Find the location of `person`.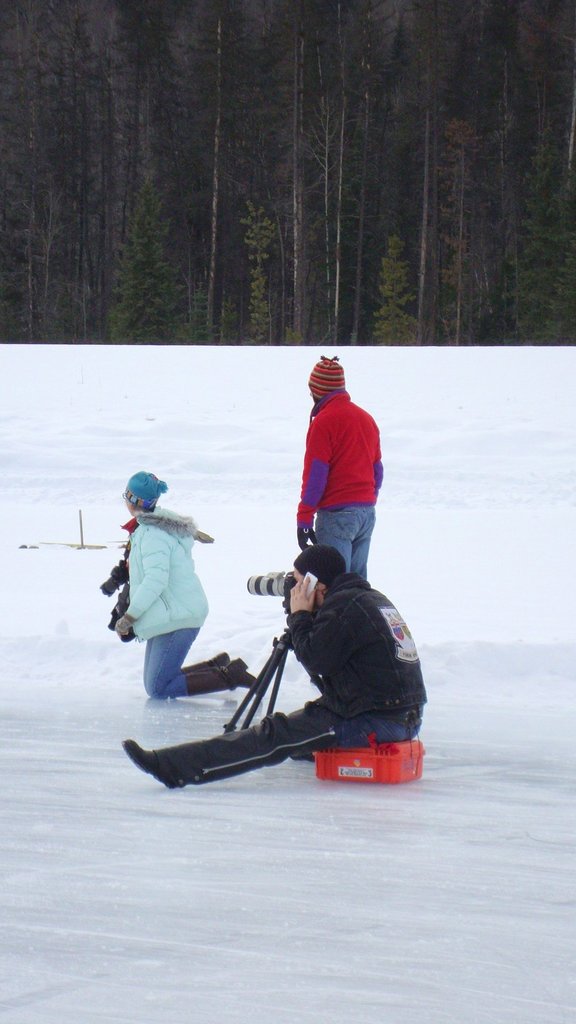
Location: [x1=294, y1=352, x2=383, y2=580].
